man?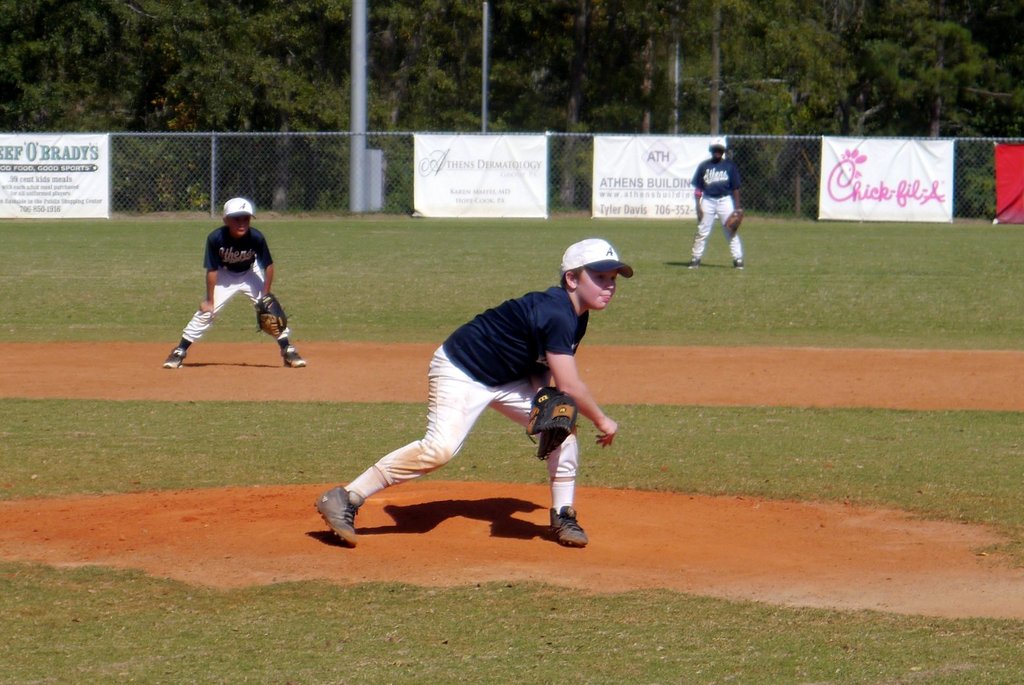
rect(168, 199, 294, 371)
